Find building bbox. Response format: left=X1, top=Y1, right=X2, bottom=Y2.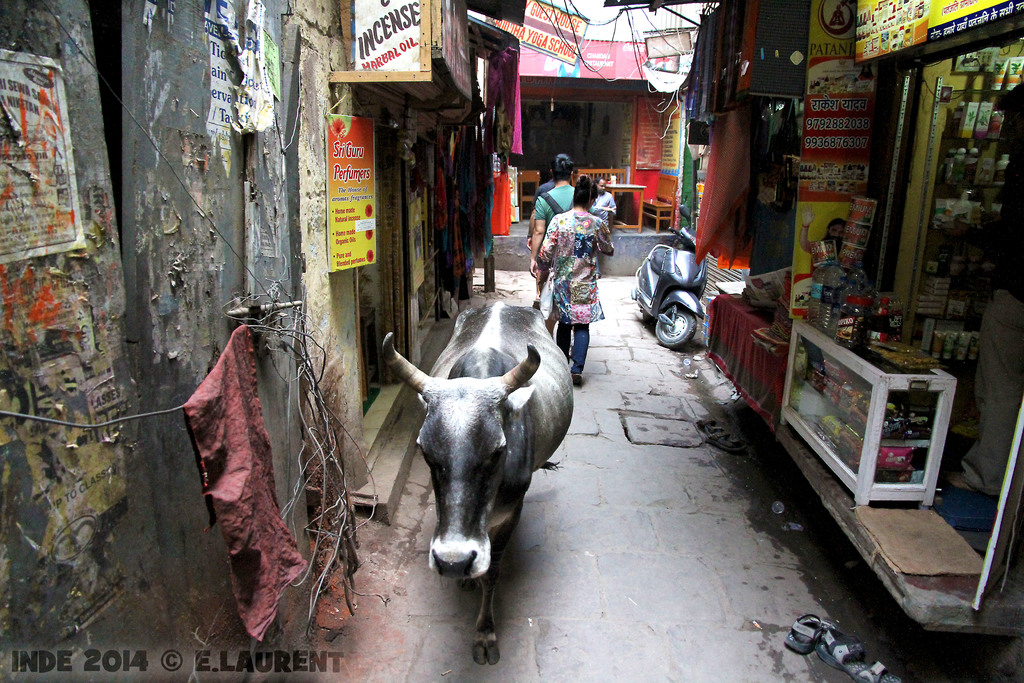
left=0, top=8, right=504, bottom=682.
